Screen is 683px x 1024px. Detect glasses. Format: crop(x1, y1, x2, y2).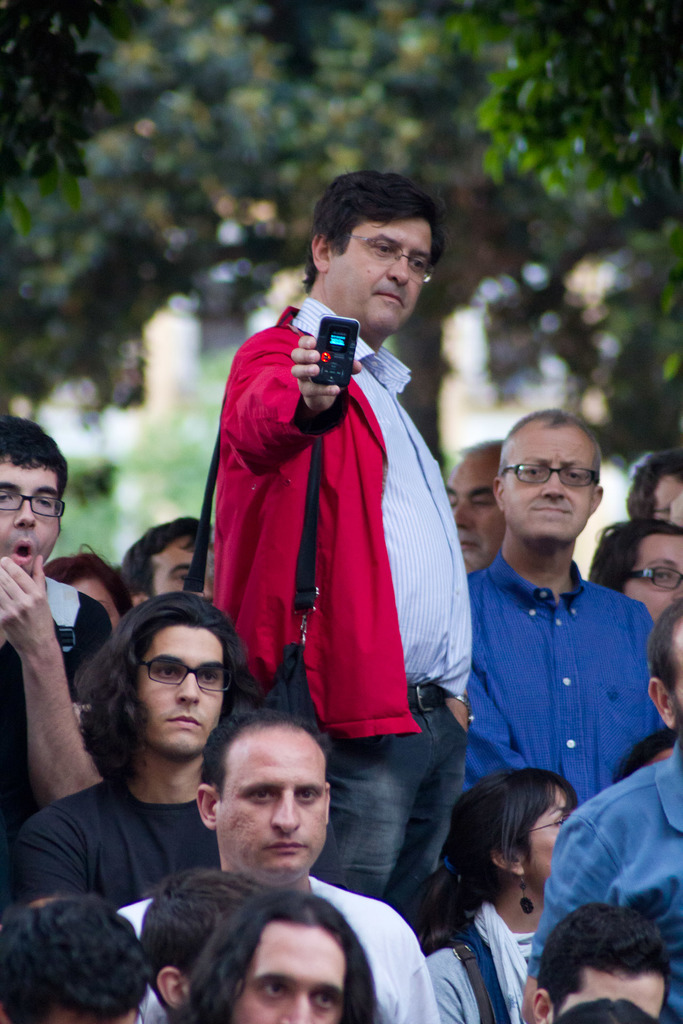
crop(527, 811, 573, 830).
